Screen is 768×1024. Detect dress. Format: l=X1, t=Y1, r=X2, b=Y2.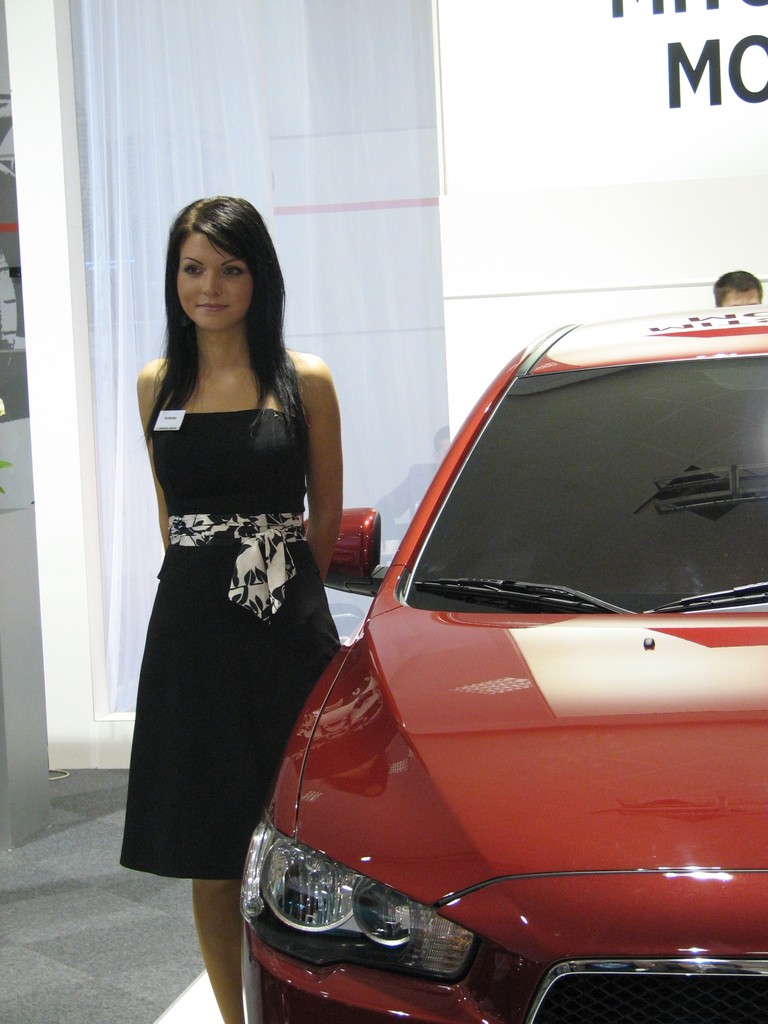
l=121, t=361, r=345, b=879.
